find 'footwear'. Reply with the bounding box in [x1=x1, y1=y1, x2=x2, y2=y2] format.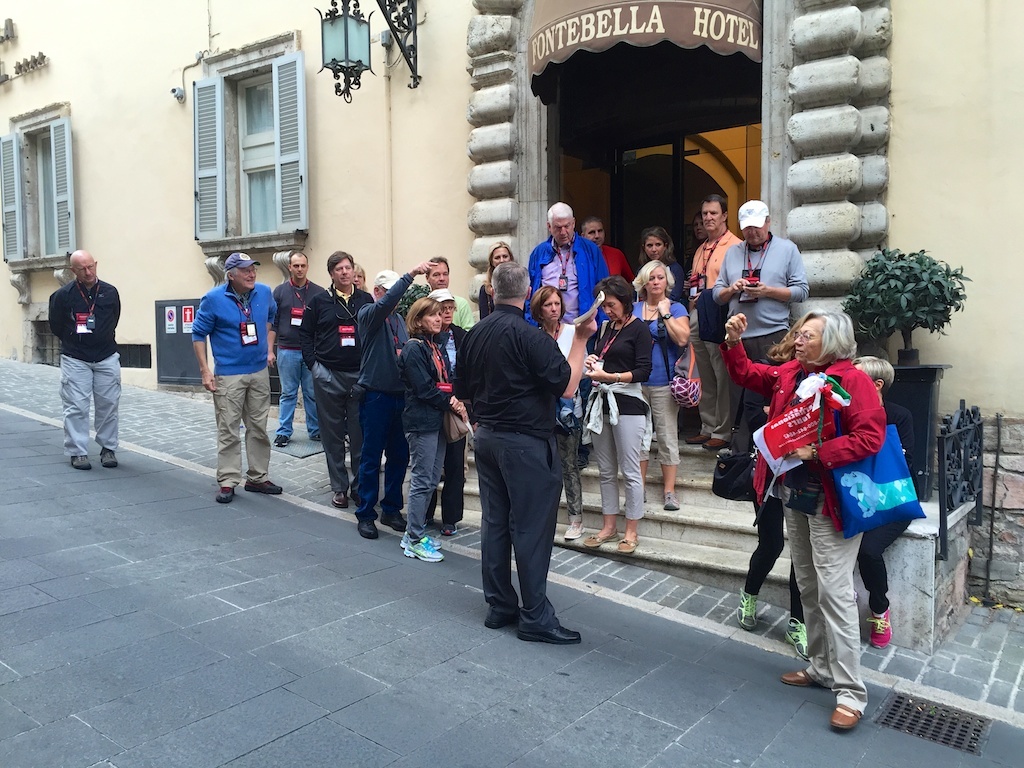
[x1=310, y1=435, x2=318, y2=440].
